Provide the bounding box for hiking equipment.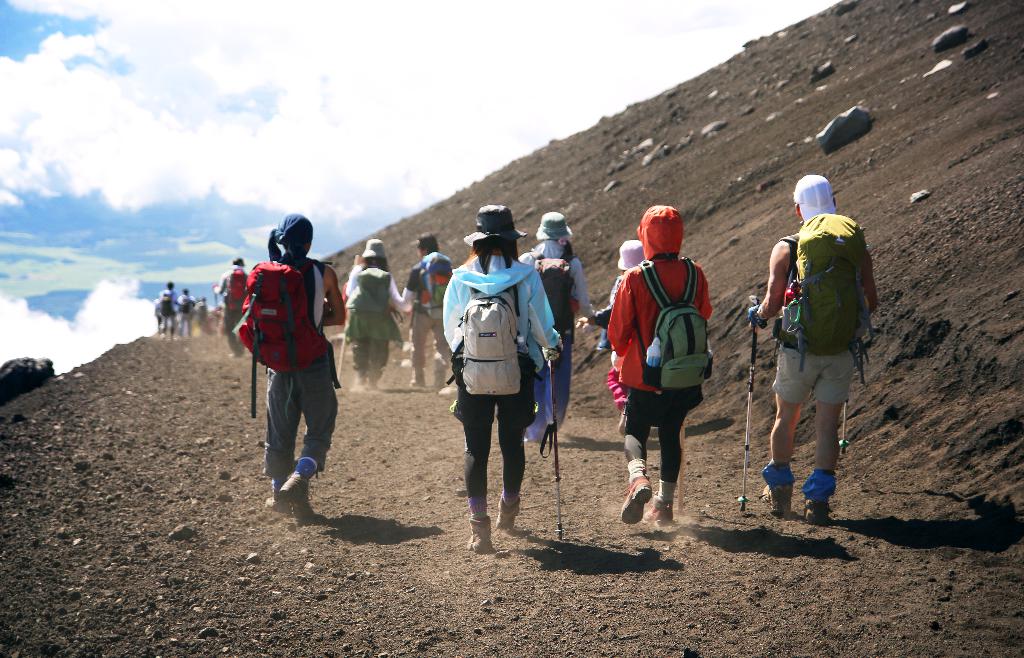
230 258 336 424.
